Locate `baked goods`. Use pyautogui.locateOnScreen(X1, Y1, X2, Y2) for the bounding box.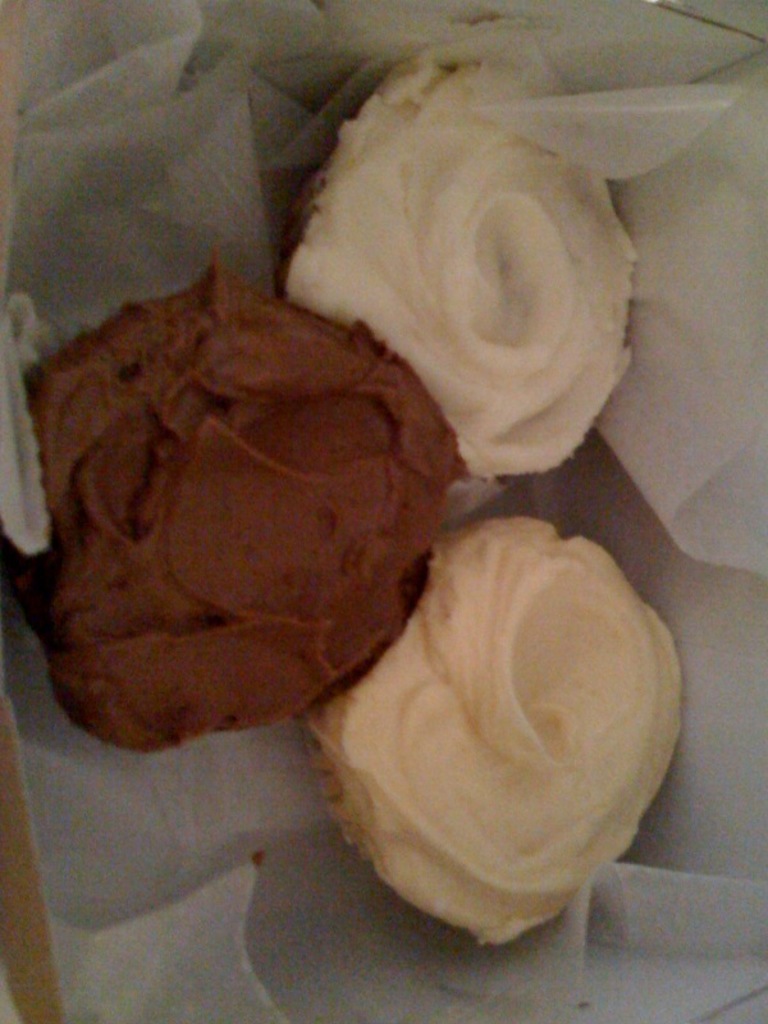
pyautogui.locateOnScreen(18, 250, 468, 749).
